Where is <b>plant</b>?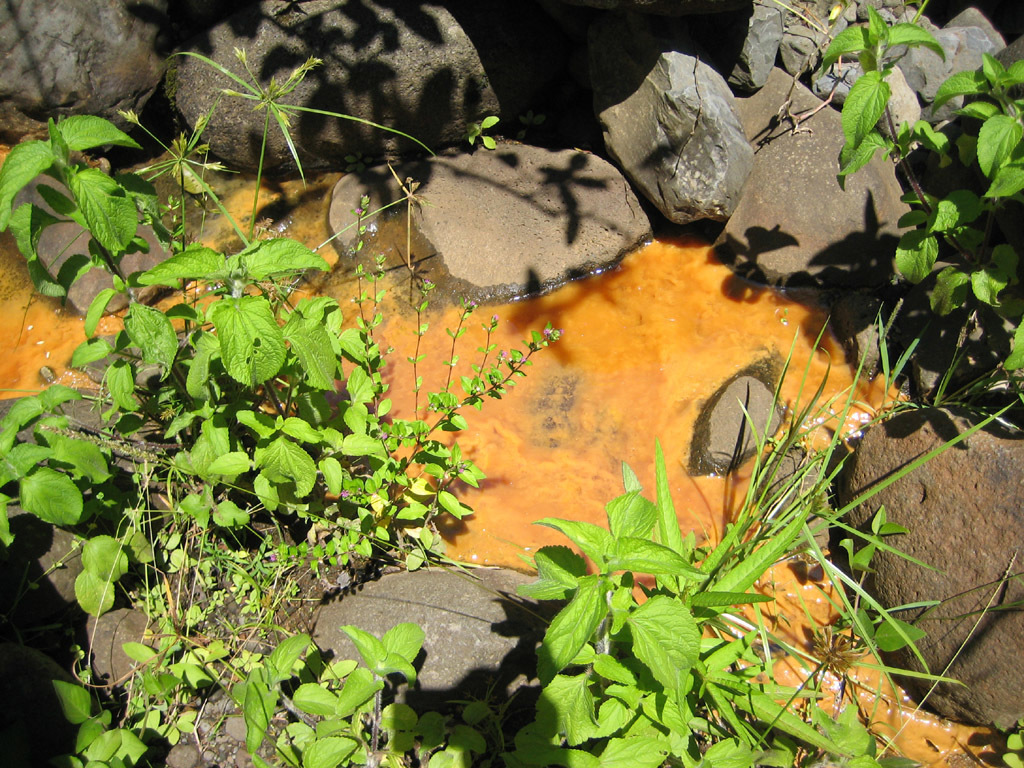
bbox=[813, 0, 1023, 402].
